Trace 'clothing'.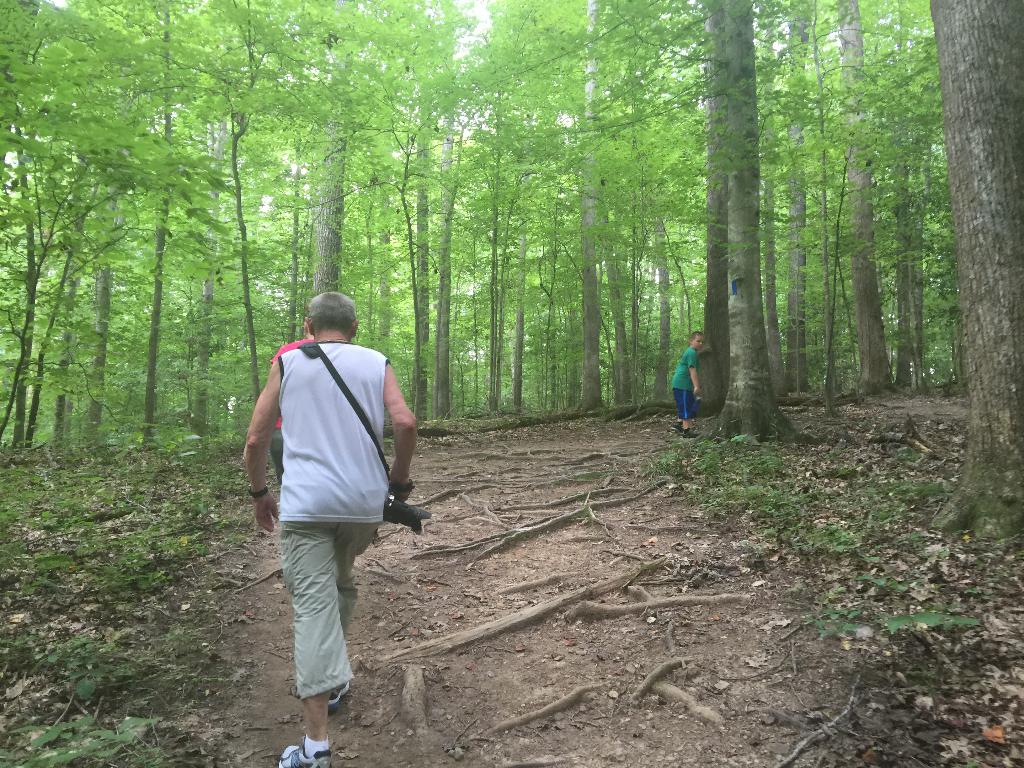
Traced to Rect(269, 338, 387, 705).
